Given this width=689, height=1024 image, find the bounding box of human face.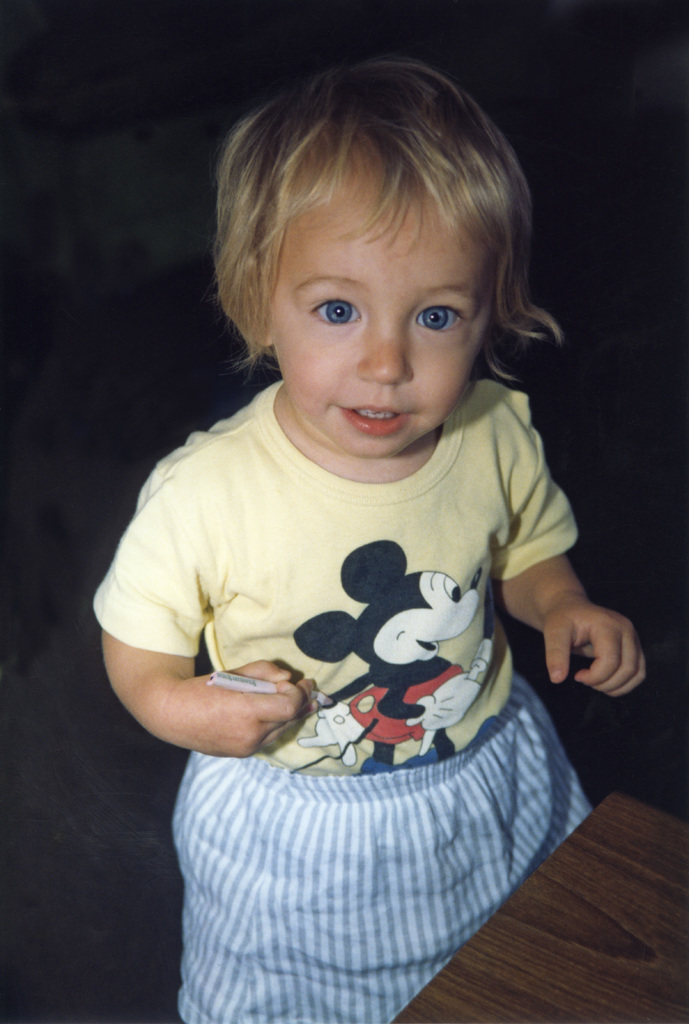
left=269, top=182, right=493, bottom=459.
